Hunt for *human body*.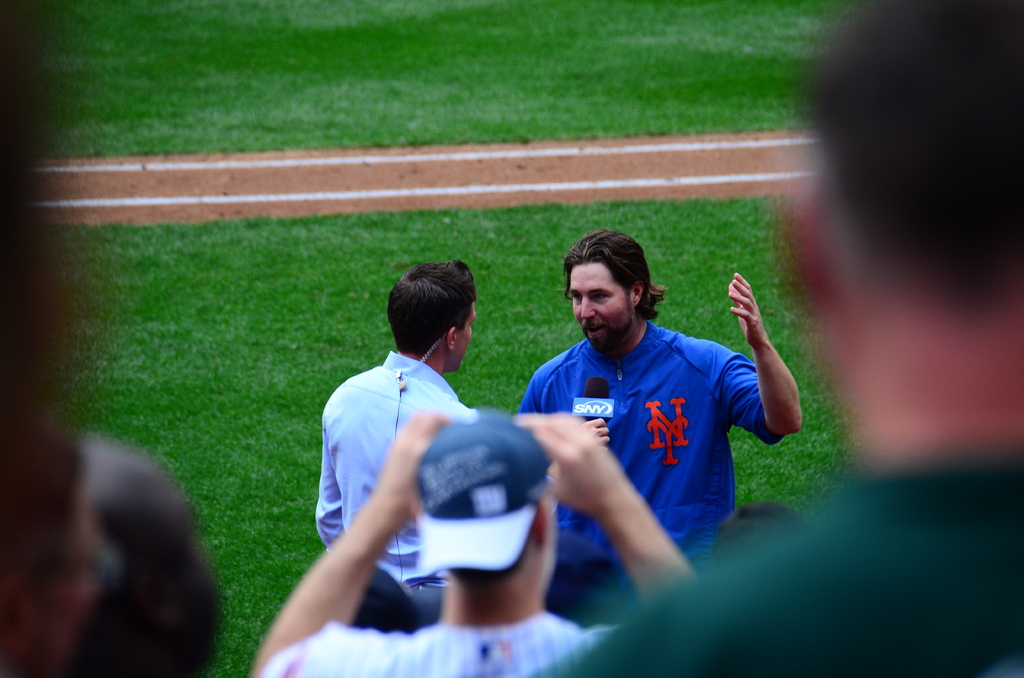
Hunted down at Rect(545, 1, 1023, 677).
